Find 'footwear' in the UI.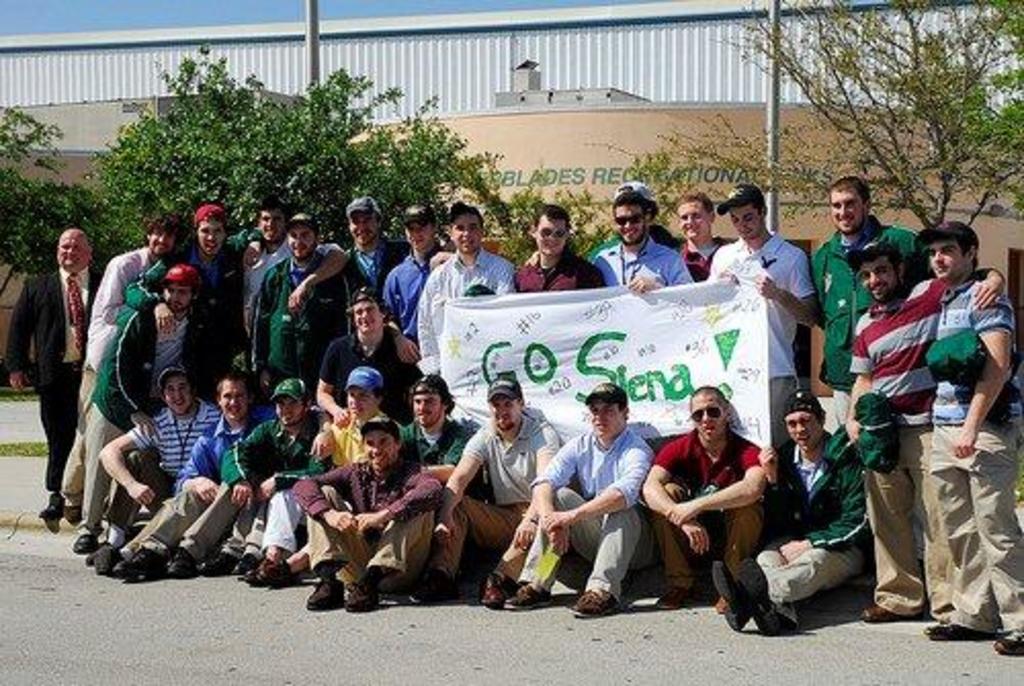
UI element at crop(244, 561, 268, 584).
